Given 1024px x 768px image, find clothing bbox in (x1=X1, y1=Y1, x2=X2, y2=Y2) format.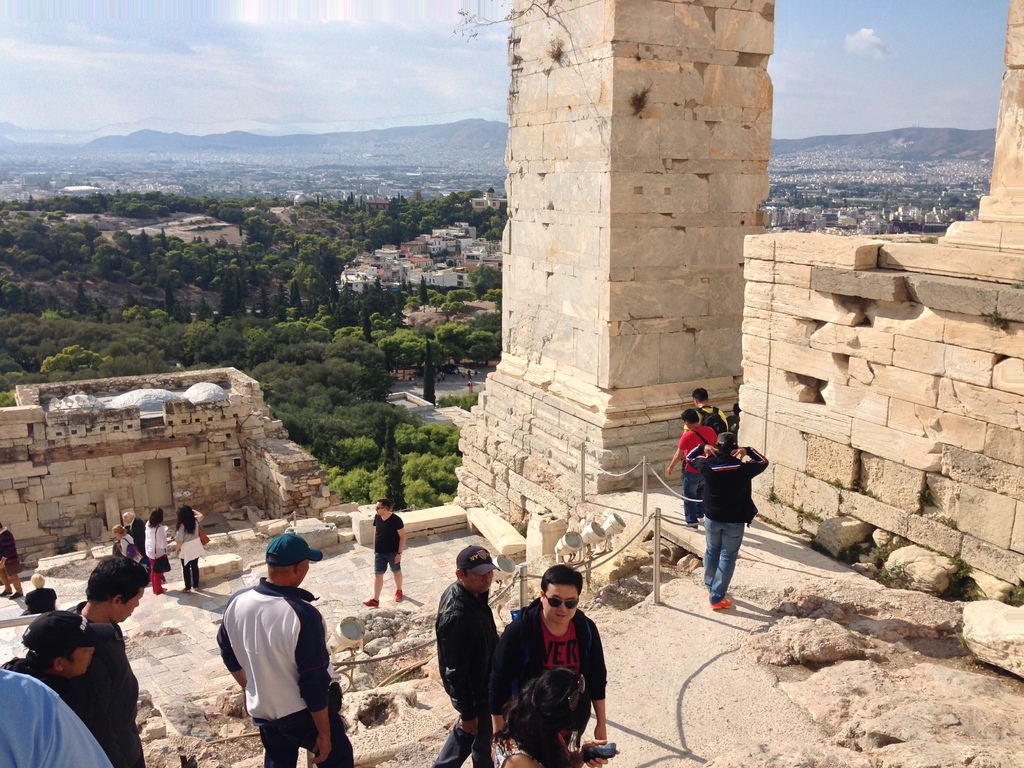
(x1=21, y1=586, x2=58, y2=612).
